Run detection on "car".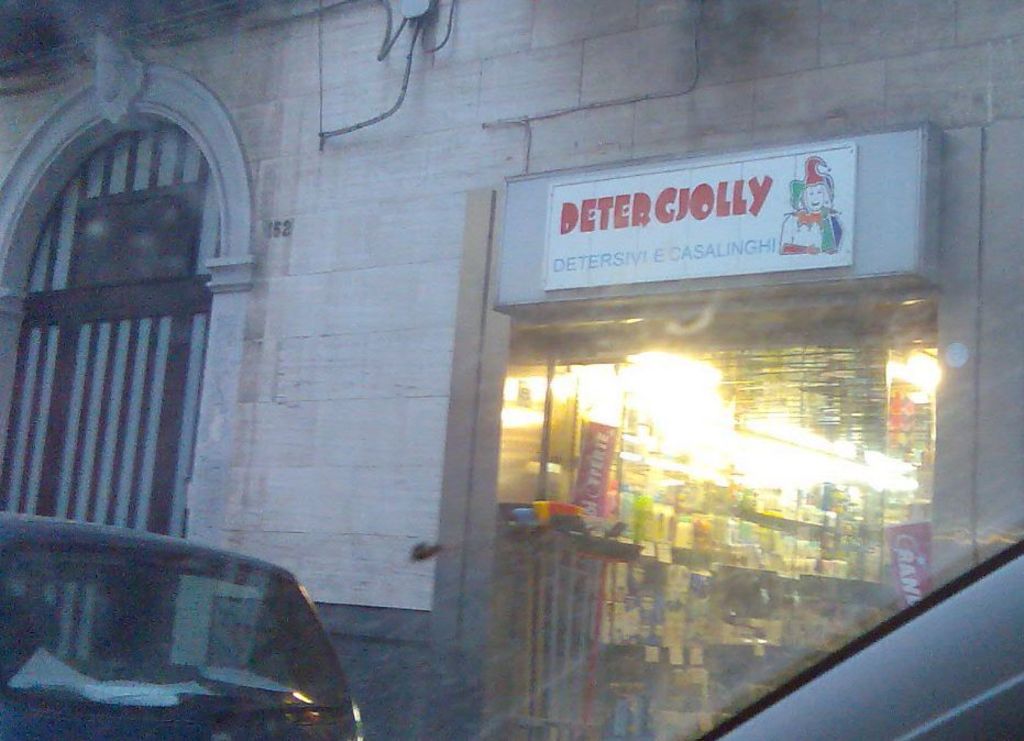
Result: select_region(9, 517, 360, 740).
